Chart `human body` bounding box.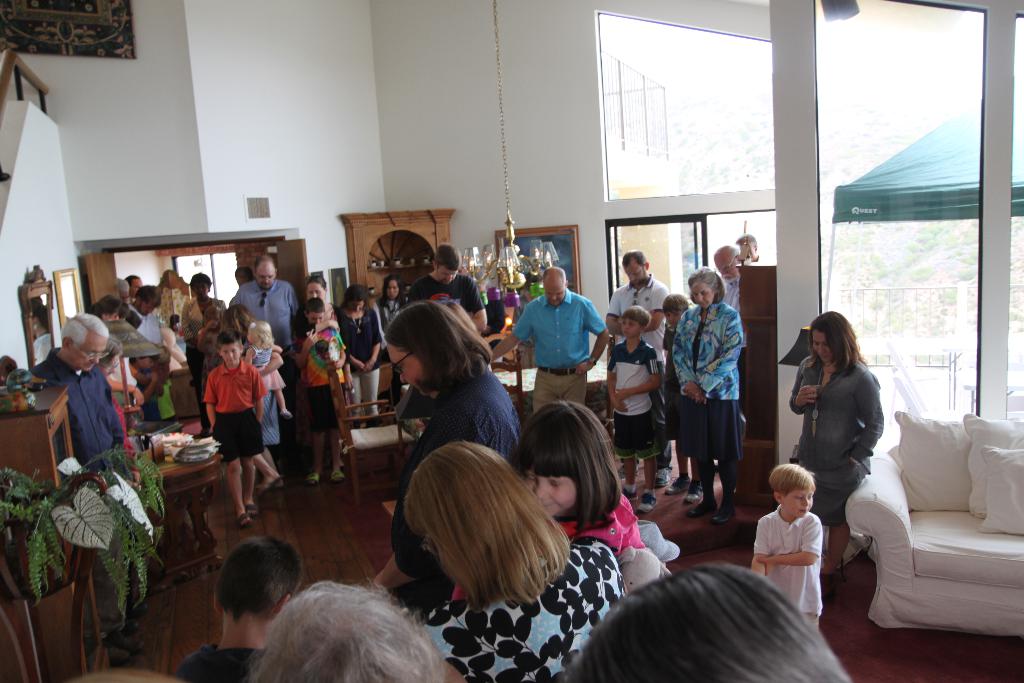
Charted: box(35, 345, 135, 641).
